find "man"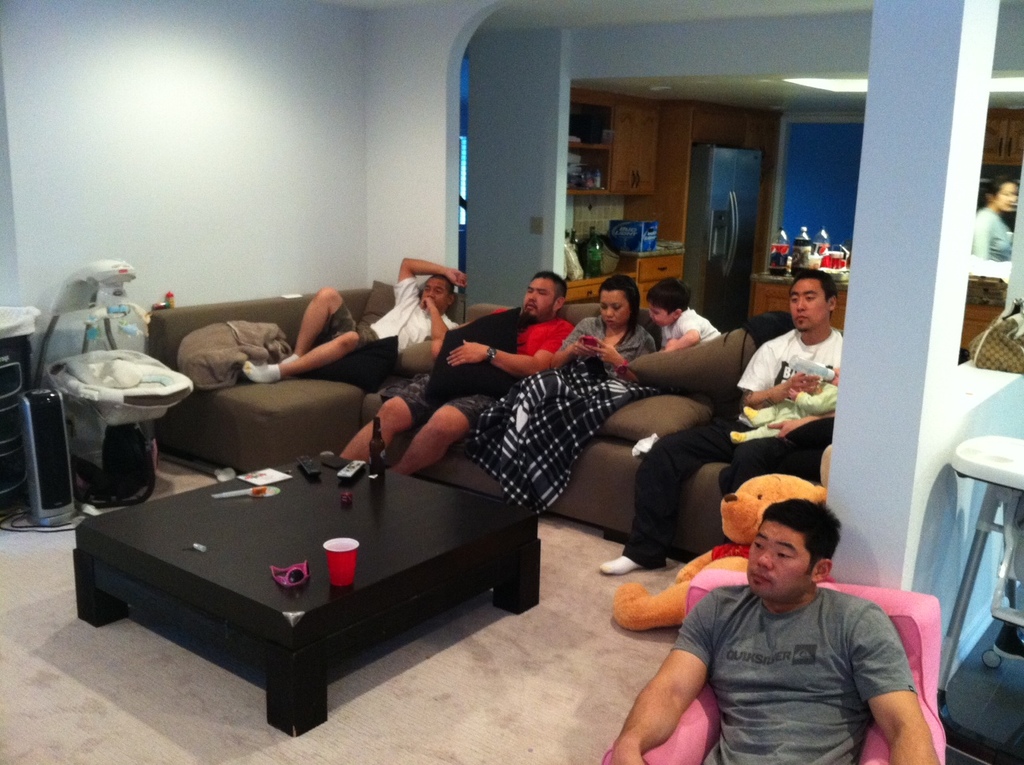
(606,496,939,764)
